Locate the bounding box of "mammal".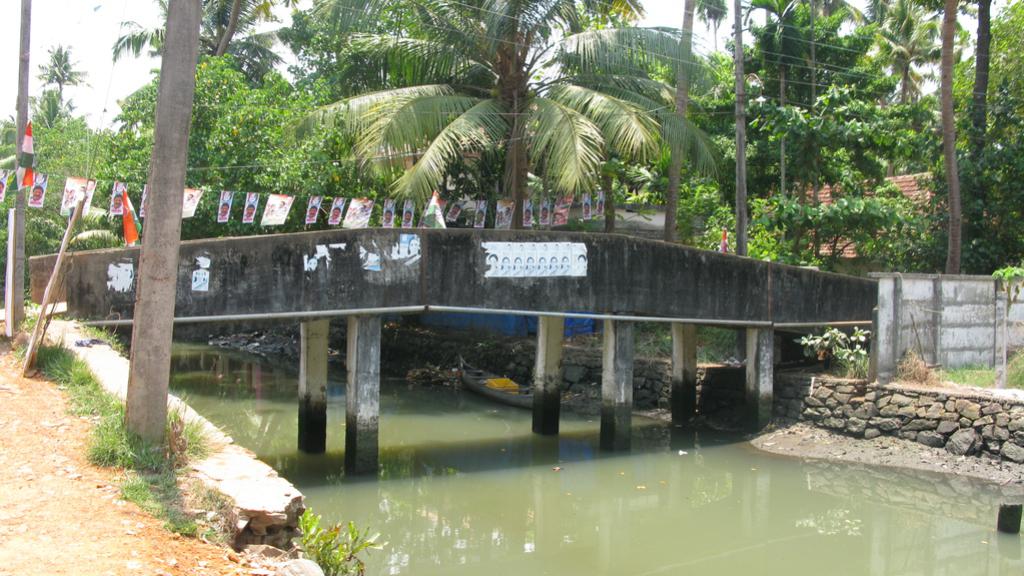
Bounding box: [191, 267, 207, 290].
